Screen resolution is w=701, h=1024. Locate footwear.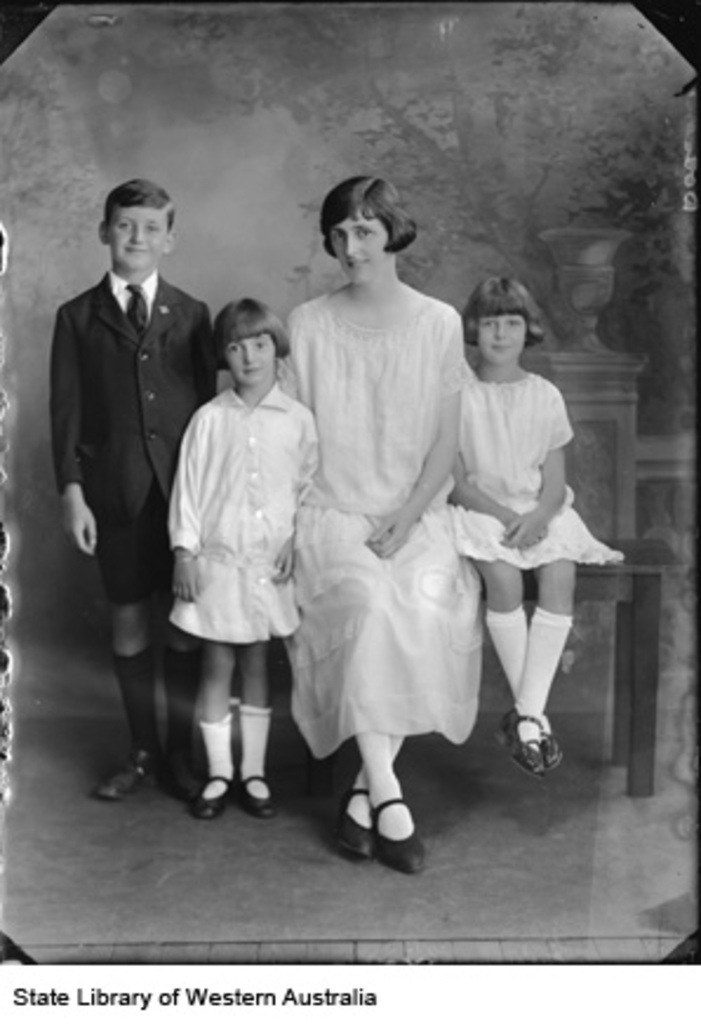
box=[200, 772, 235, 814].
